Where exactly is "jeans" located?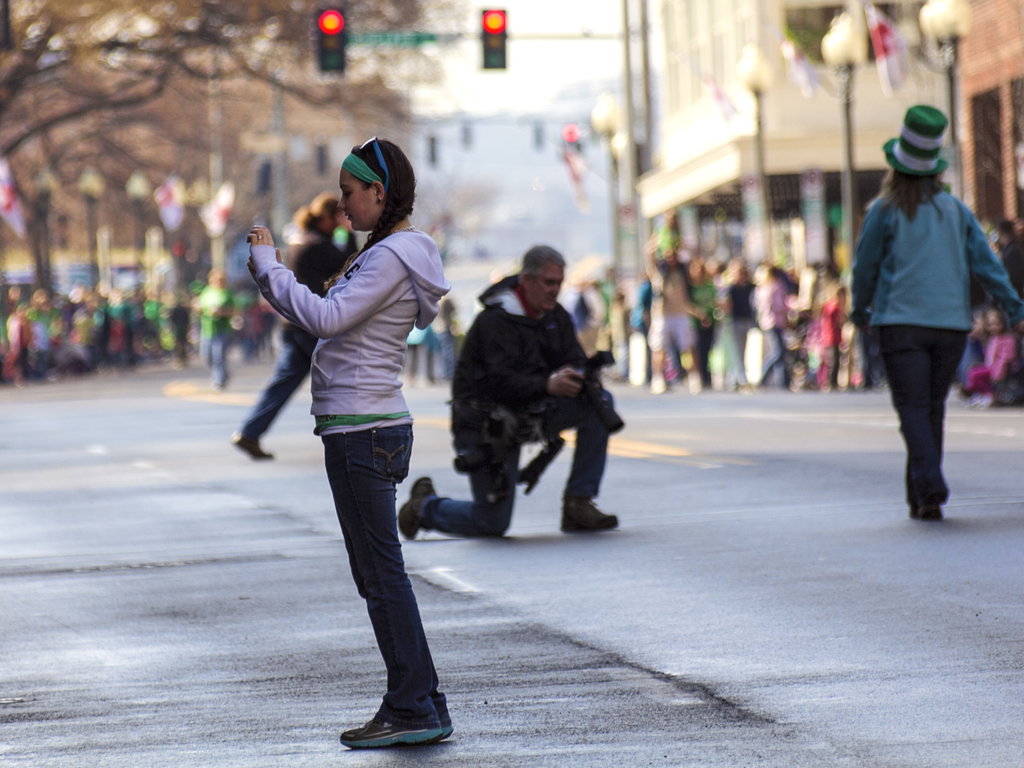
Its bounding box is left=318, top=427, right=452, bottom=744.
